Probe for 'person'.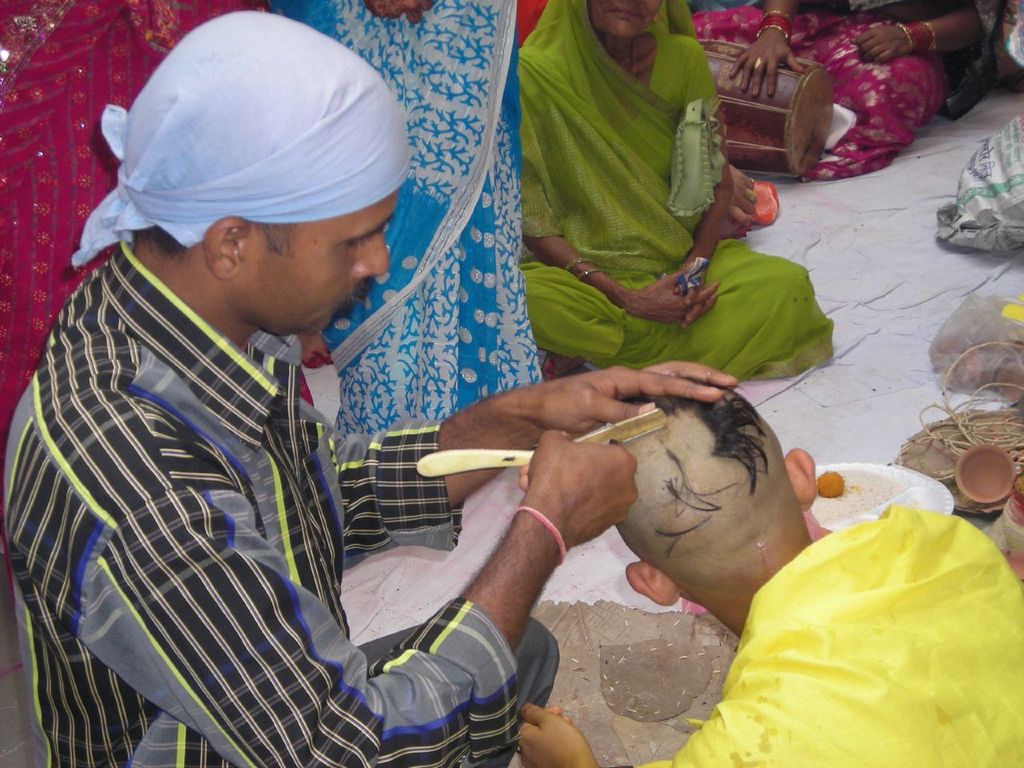
Probe result: <region>261, 0, 547, 434</region>.
